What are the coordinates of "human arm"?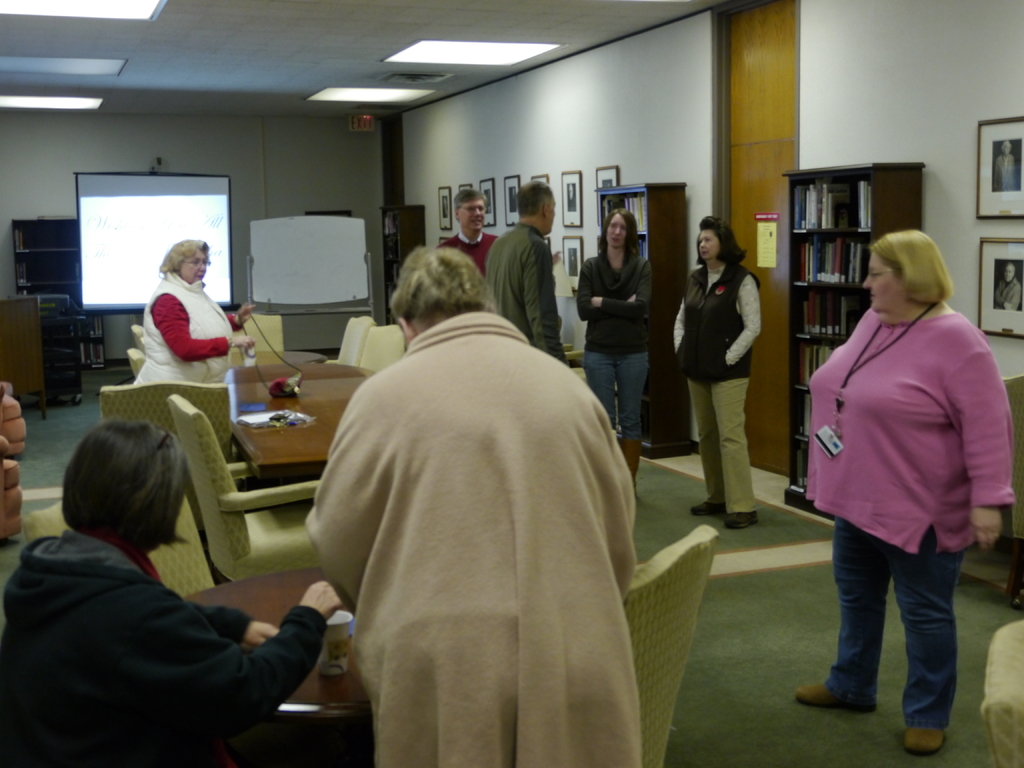
BBox(518, 236, 568, 355).
